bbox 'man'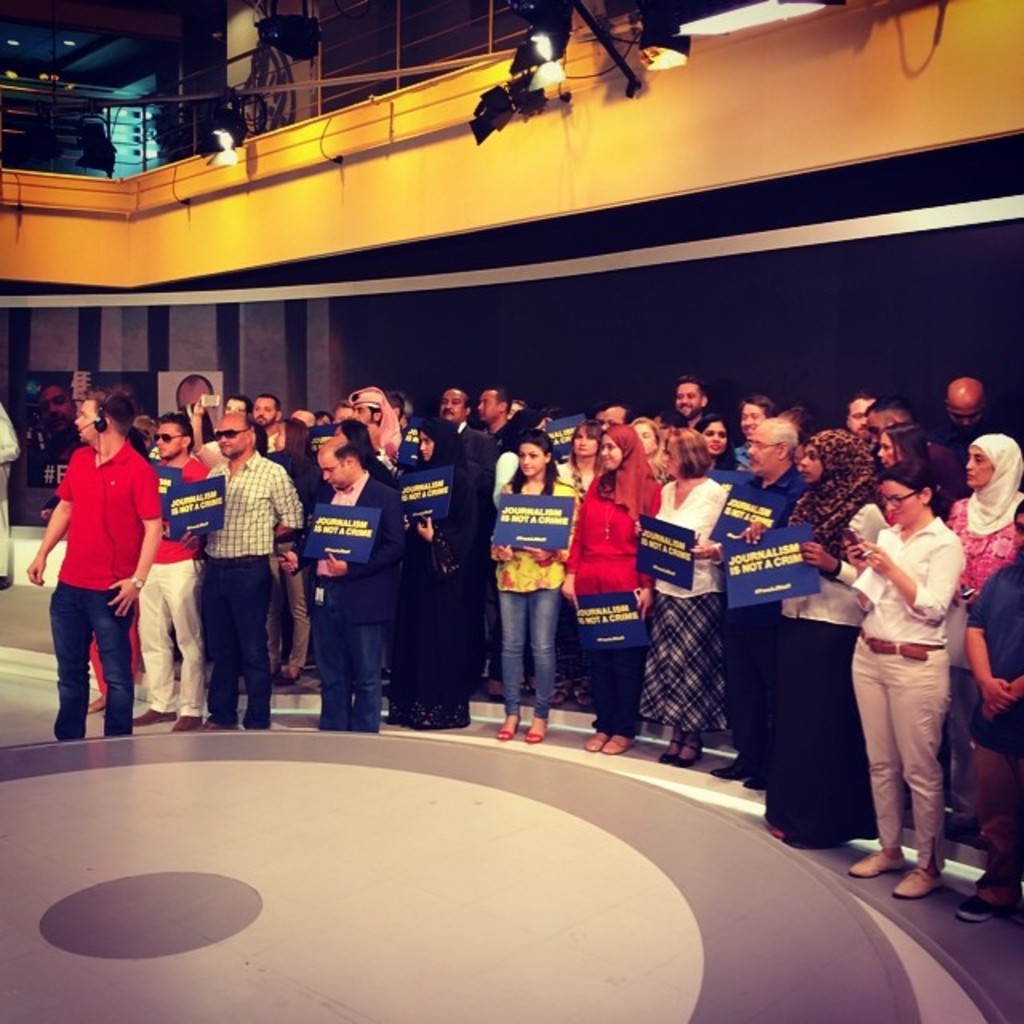
bbox=(432, 379, 499, 696)
